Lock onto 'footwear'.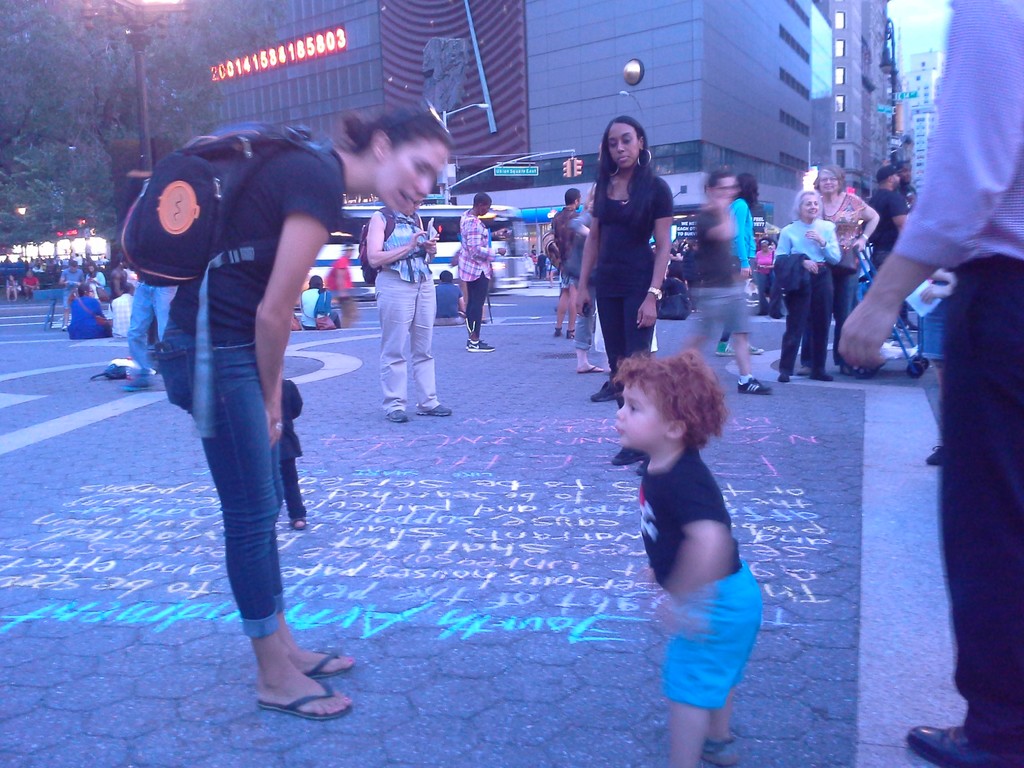
Locked: [x1=122, y1=367, x2=153, y2=392].
